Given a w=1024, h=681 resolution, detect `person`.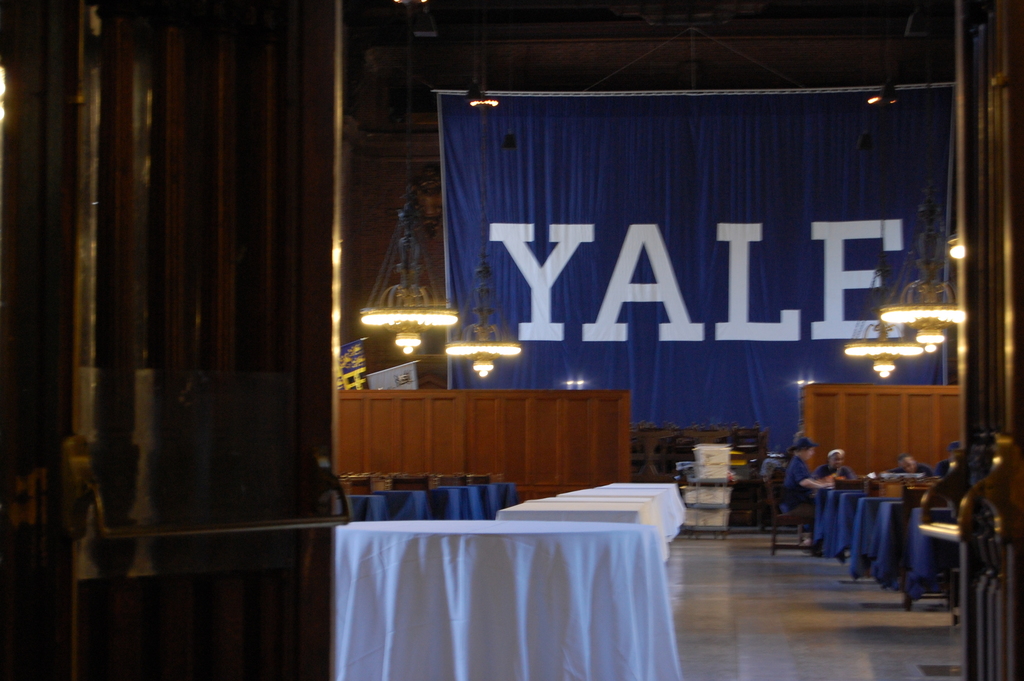
Rect(934, 443, 959, 474).
